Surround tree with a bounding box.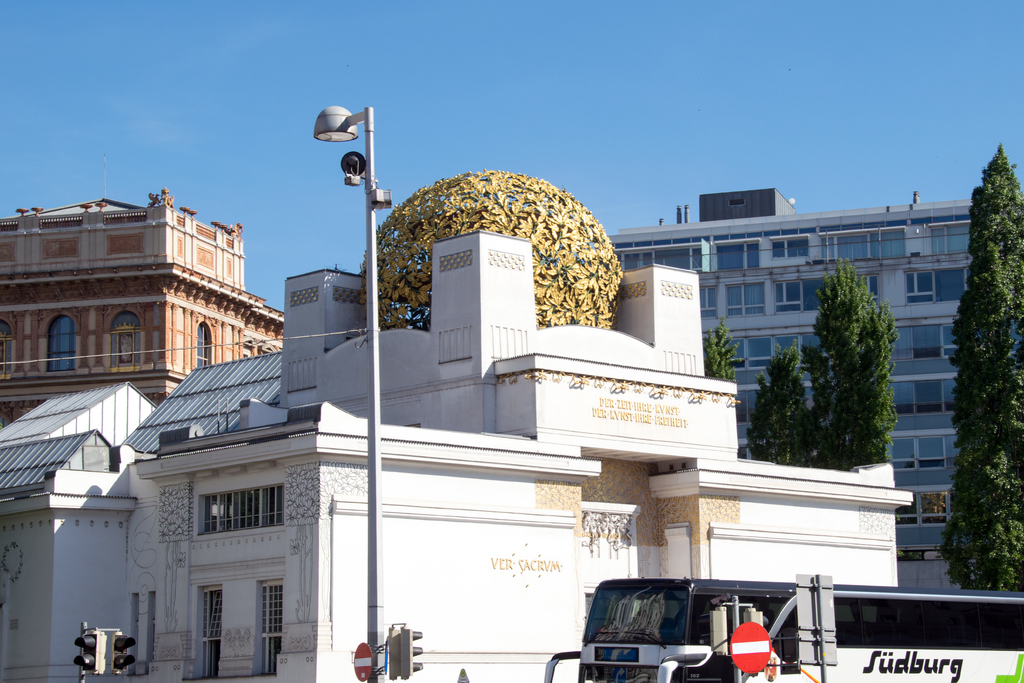
left=360, top=174, right=621, bottom=340.
